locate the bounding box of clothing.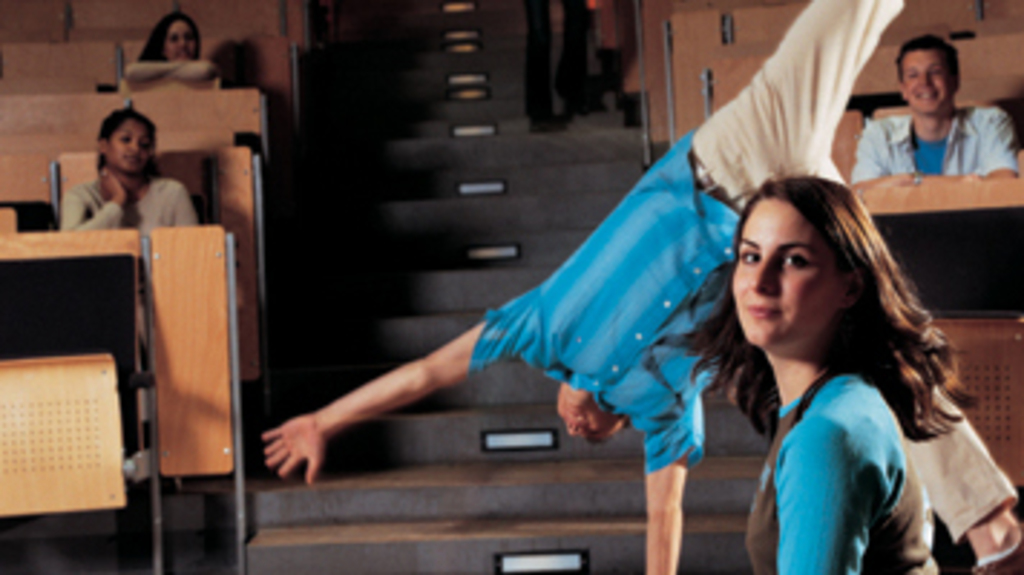
Bounding box: select_region(469, 0, 1015, 546).
